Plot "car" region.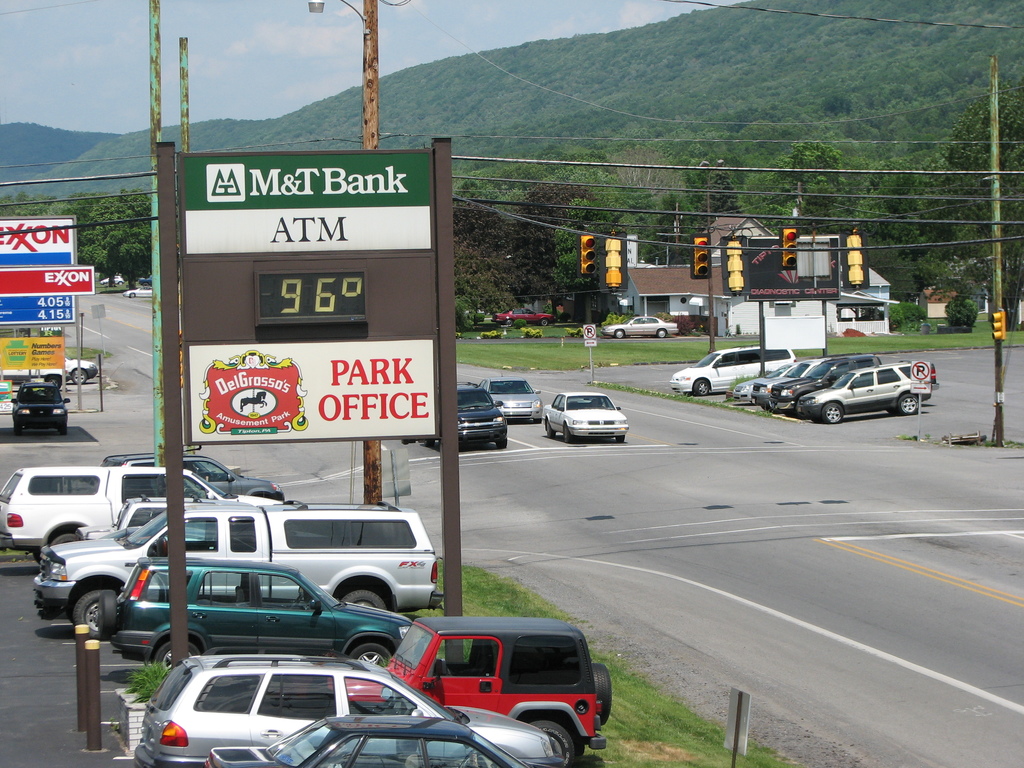
Plotted at crop(12, 381, 70, 429).
